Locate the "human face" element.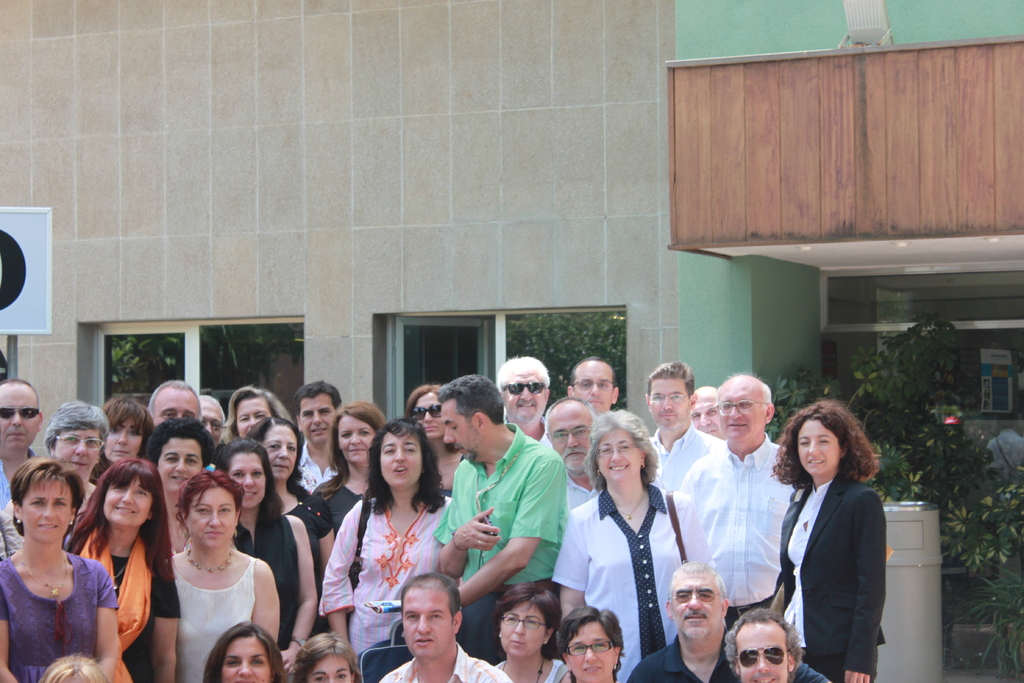
Element bbox: (left=497, top=366, right=554, bottom=425).
